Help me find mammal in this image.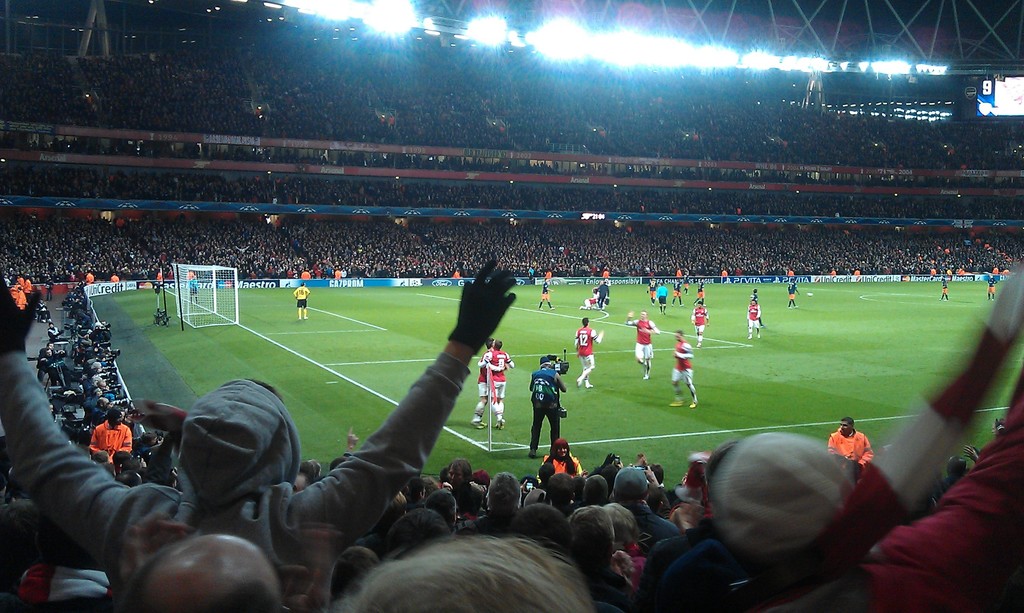
Found it: <box>751,289,758,301</box>.
